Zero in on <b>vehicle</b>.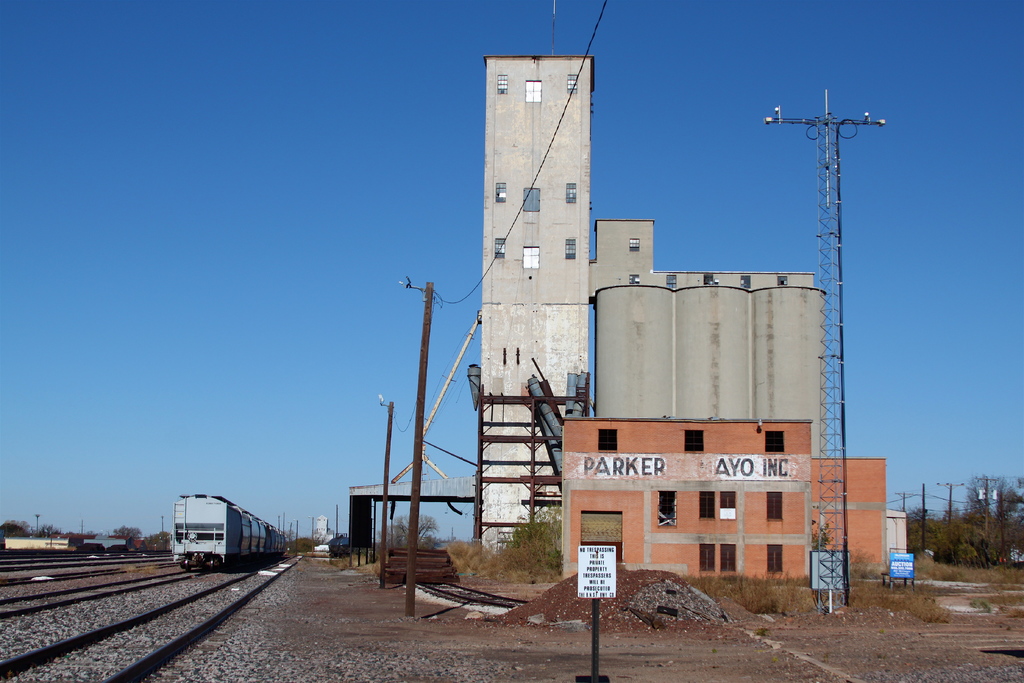
Zeroed in: box=[161, 502, 287, 573].
